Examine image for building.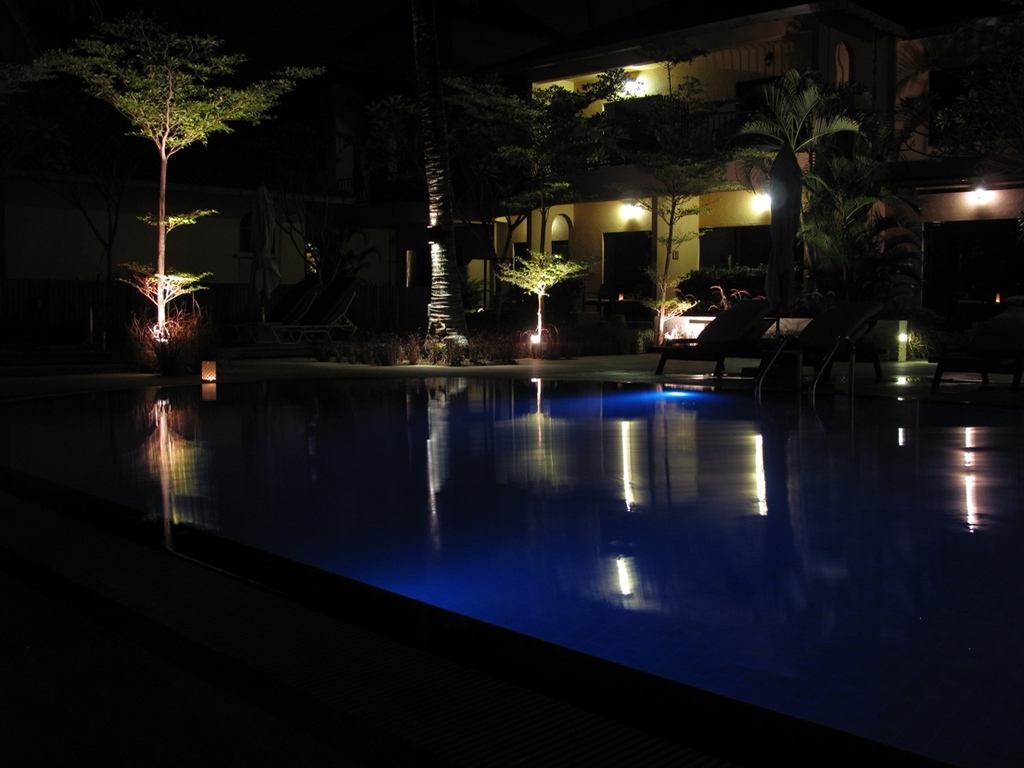
Examination result: region(466, 0, 1023, 373).
